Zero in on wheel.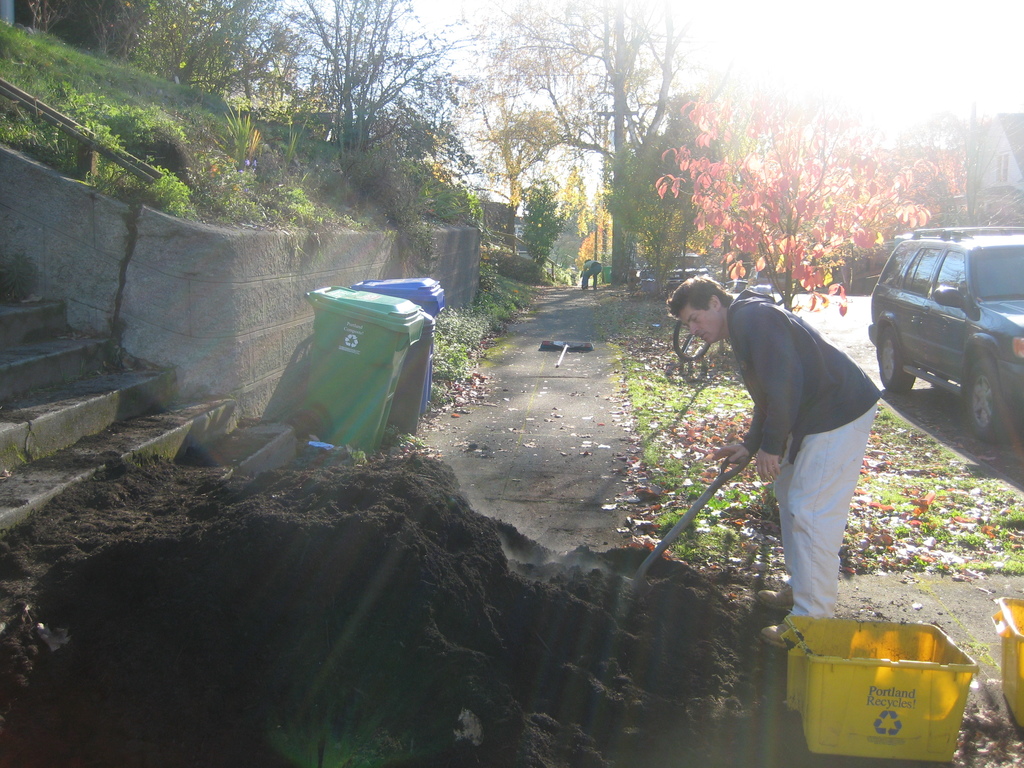
Zeroed in: 877:326:915:393.
